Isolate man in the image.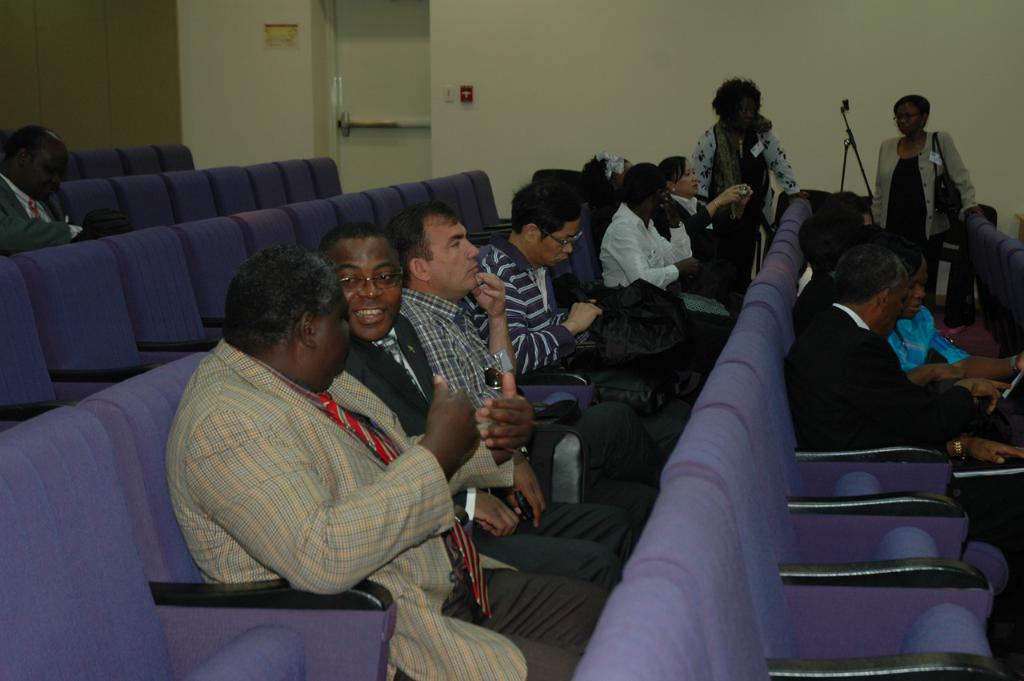
Isolated region: rect(0, 127, 107, 265).
